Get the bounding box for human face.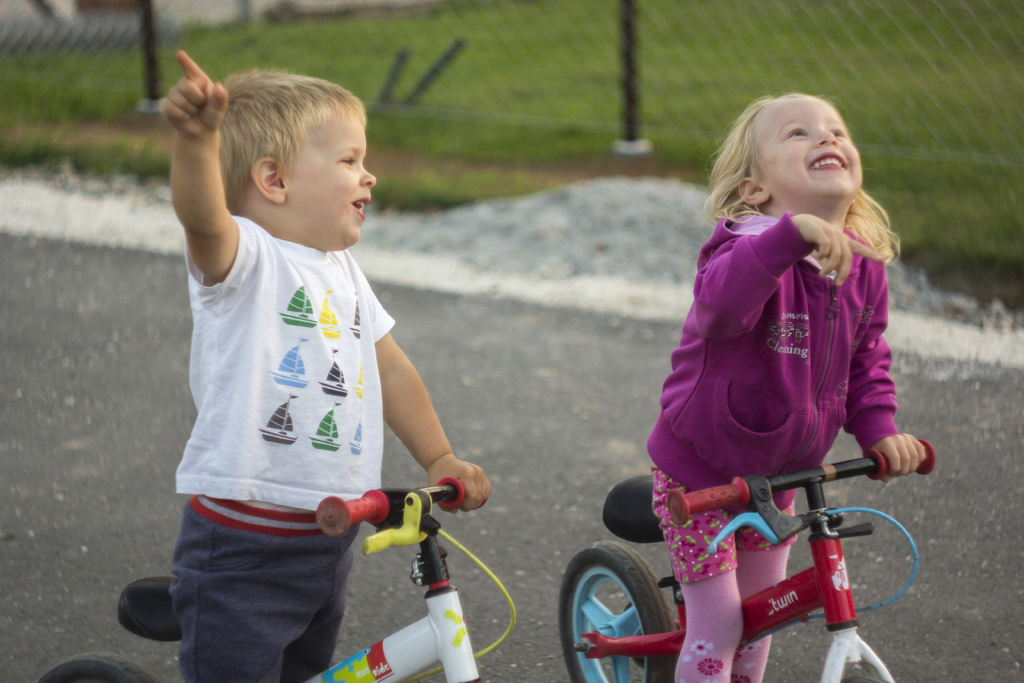
(x1=289, y1=108, x2=378, y2=250).
